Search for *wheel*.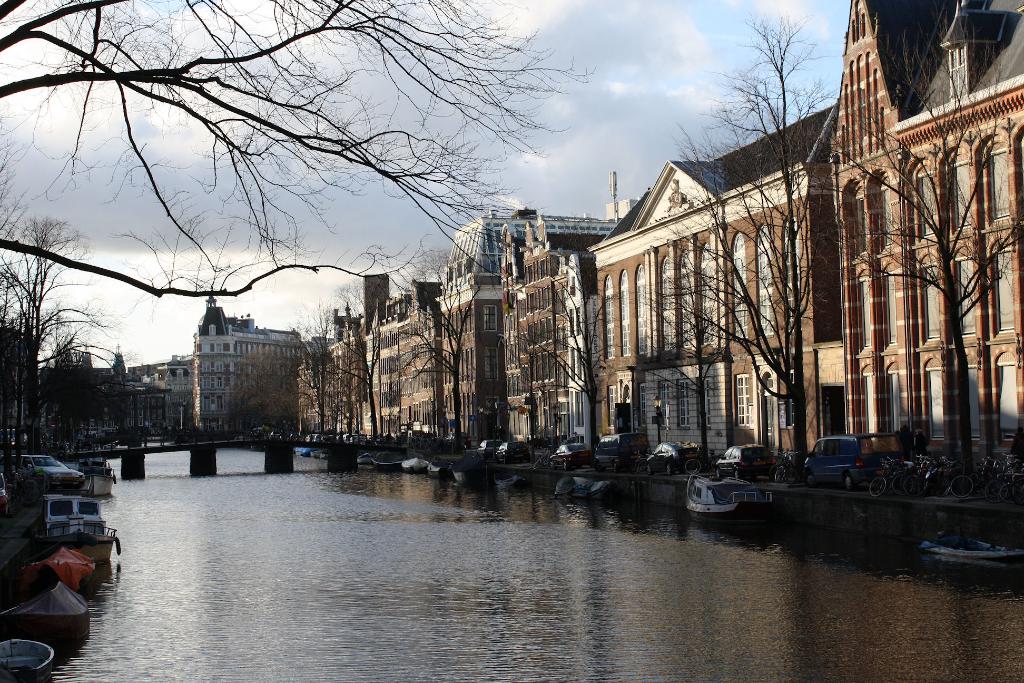
Found at [x1=773, y1=462, x2=788, y2=483].
